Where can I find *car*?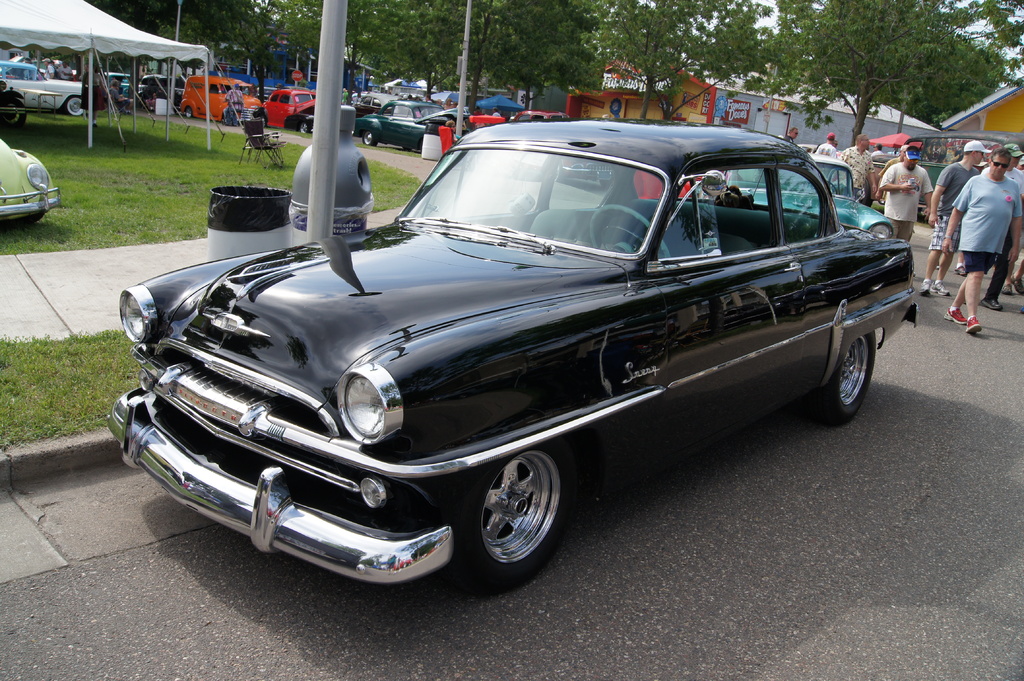
You can find it at x1=505, y1=110, x2=606, y2=188.
